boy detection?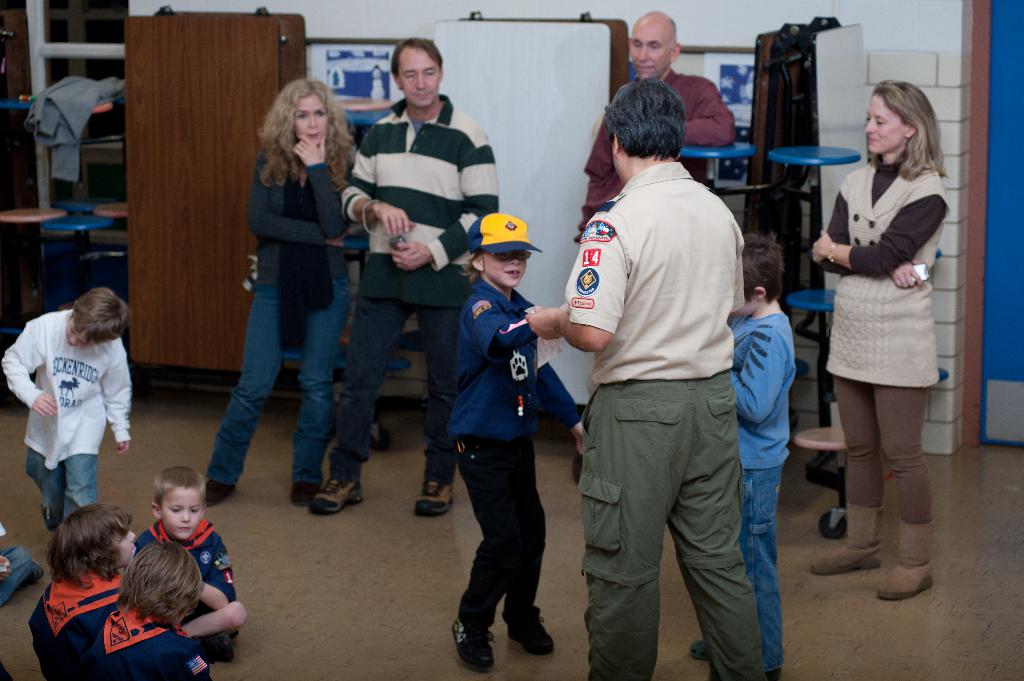
detection(1, 284, 132, 531)
